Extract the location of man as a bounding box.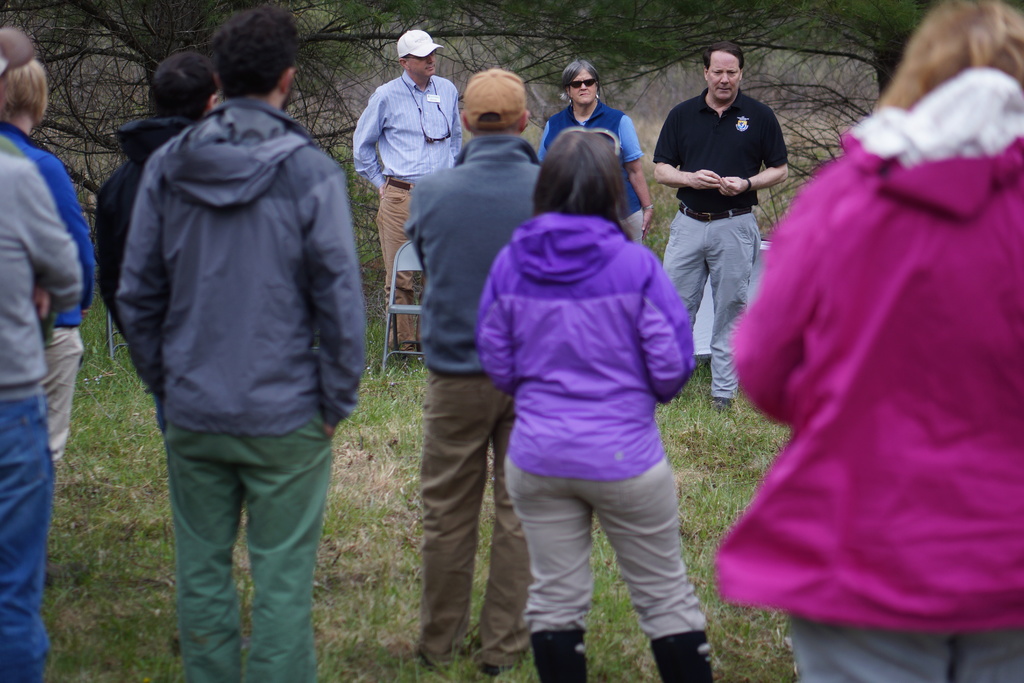
x1=0, y1=133, x2=91, y2=682.
